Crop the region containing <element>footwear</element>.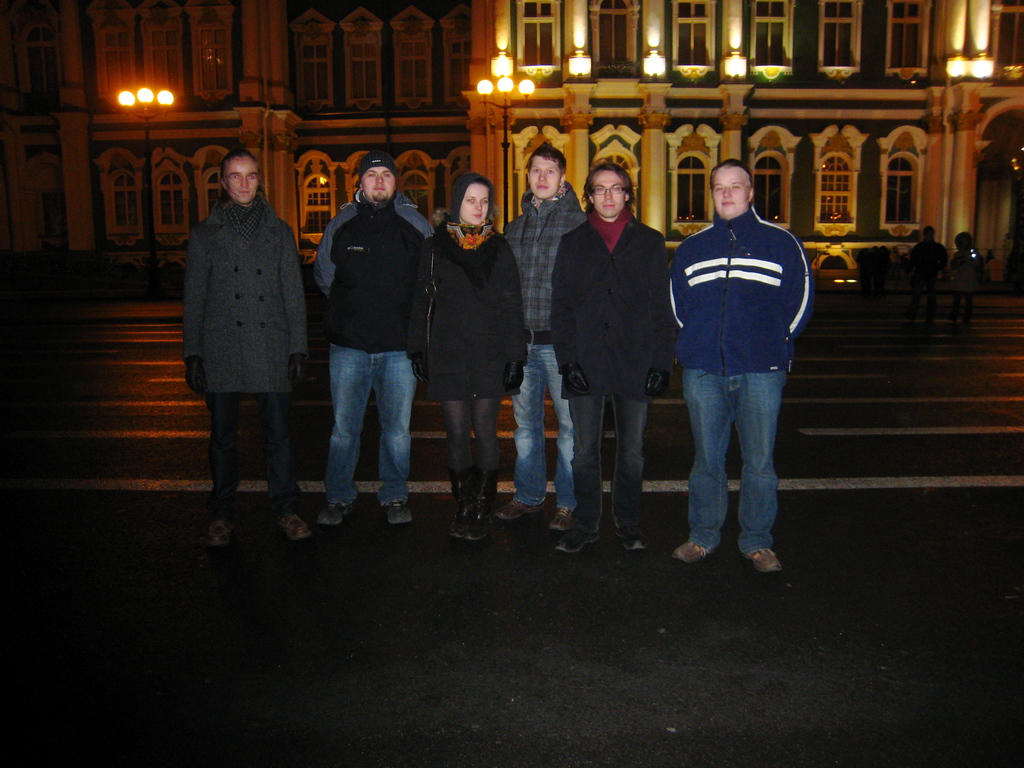
Crop region: <box>542,505,575,533</box>.
